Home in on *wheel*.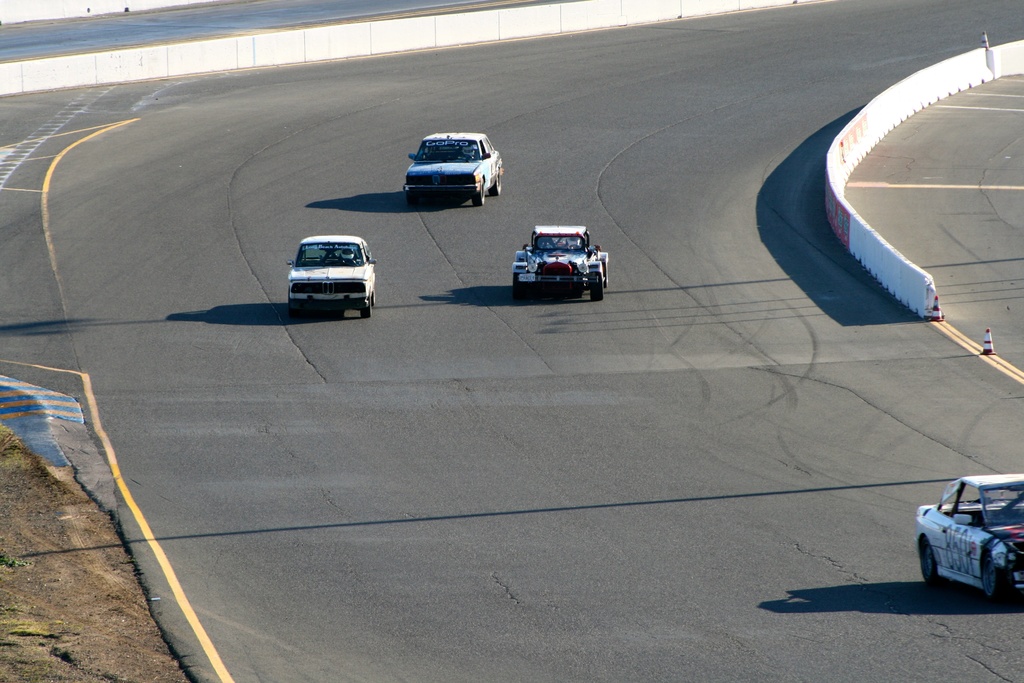
Homed in at pyautogui.locateOnScreen(496, 173, 500, 193).
